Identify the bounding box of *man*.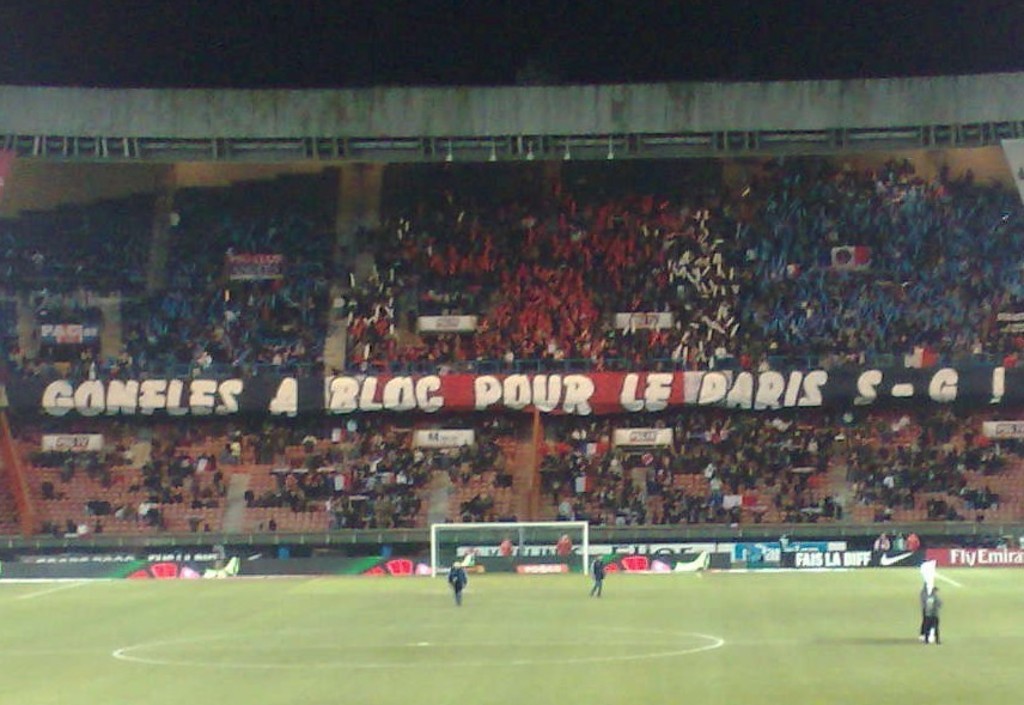
locate(908, 530, 921, 553).
